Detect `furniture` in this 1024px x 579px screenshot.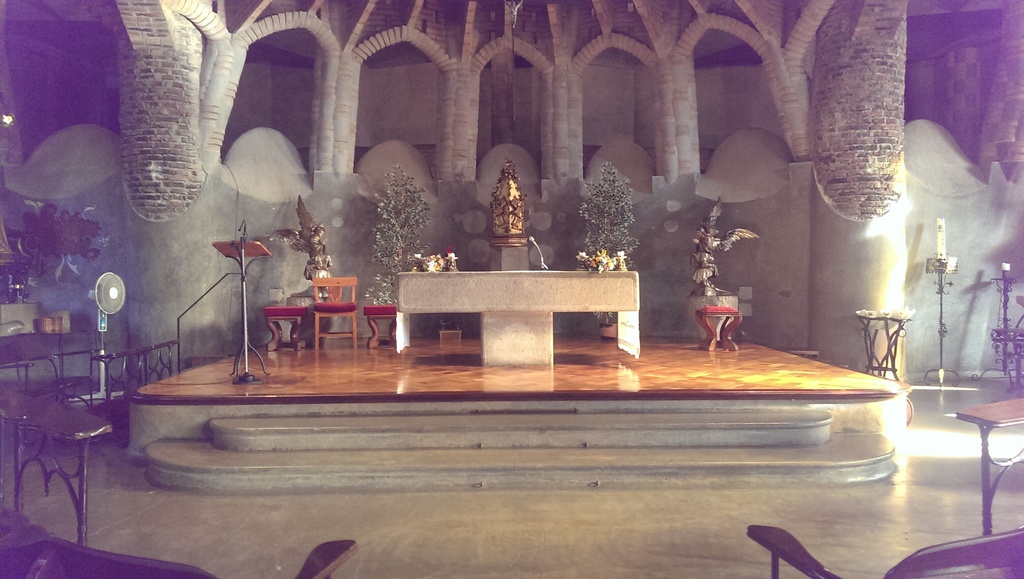
Detection: BBox(265, 305, 312, 349).
